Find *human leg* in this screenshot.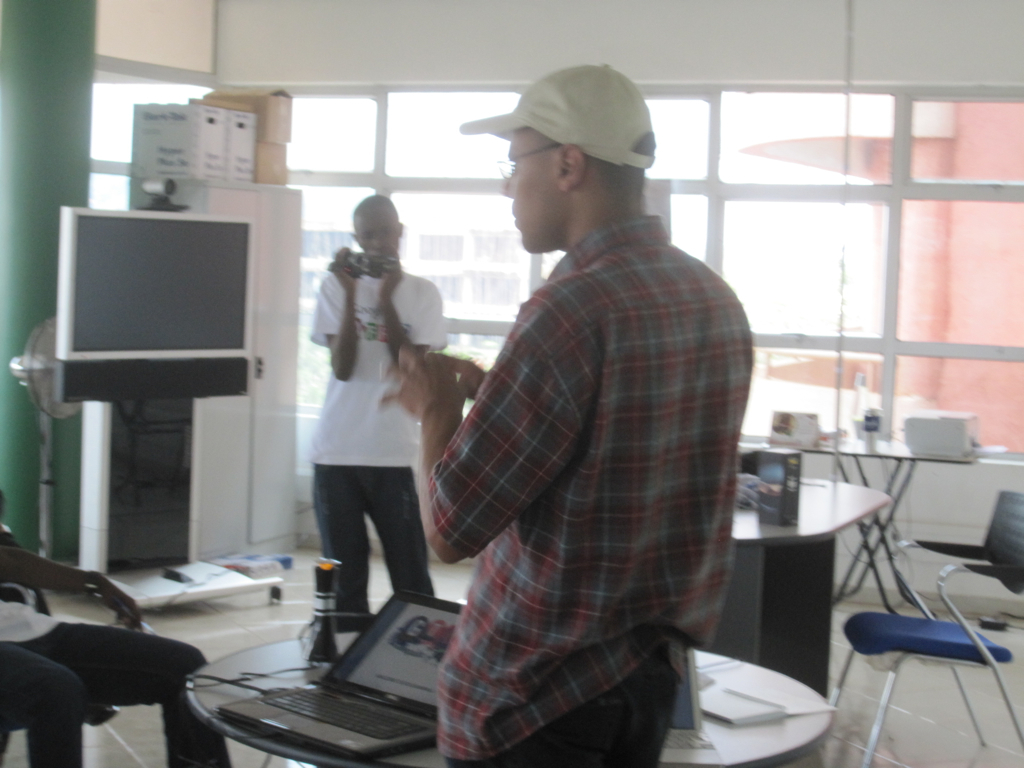
The bounding box for *human leg* is Rect(374, 470, 430, 598).
